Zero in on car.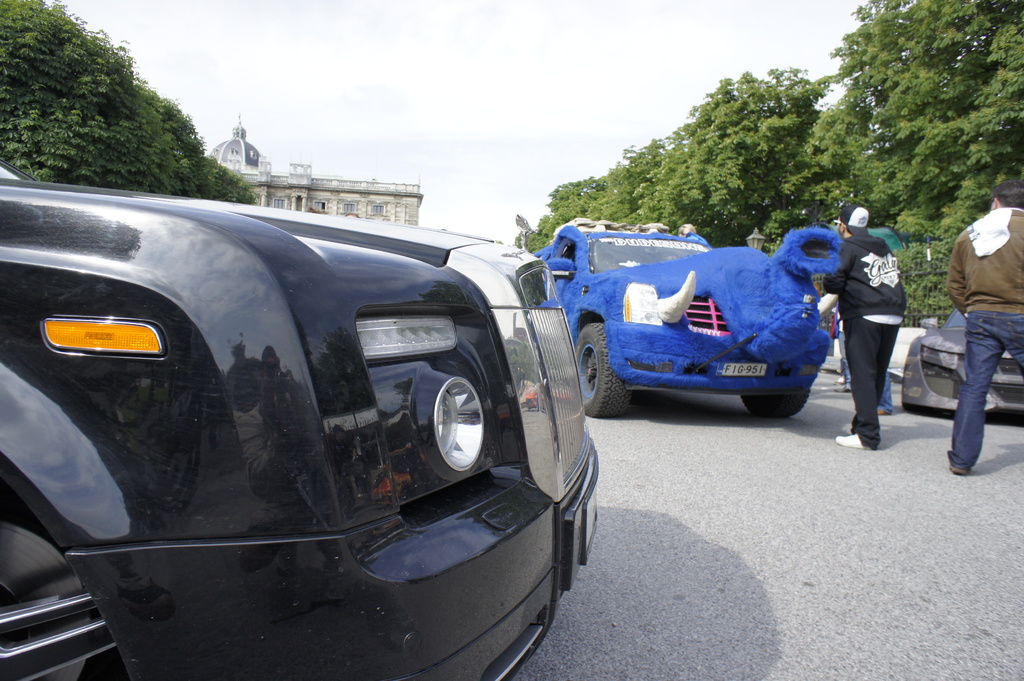
Zeroed in: locate(534, 218, 840, 417).
